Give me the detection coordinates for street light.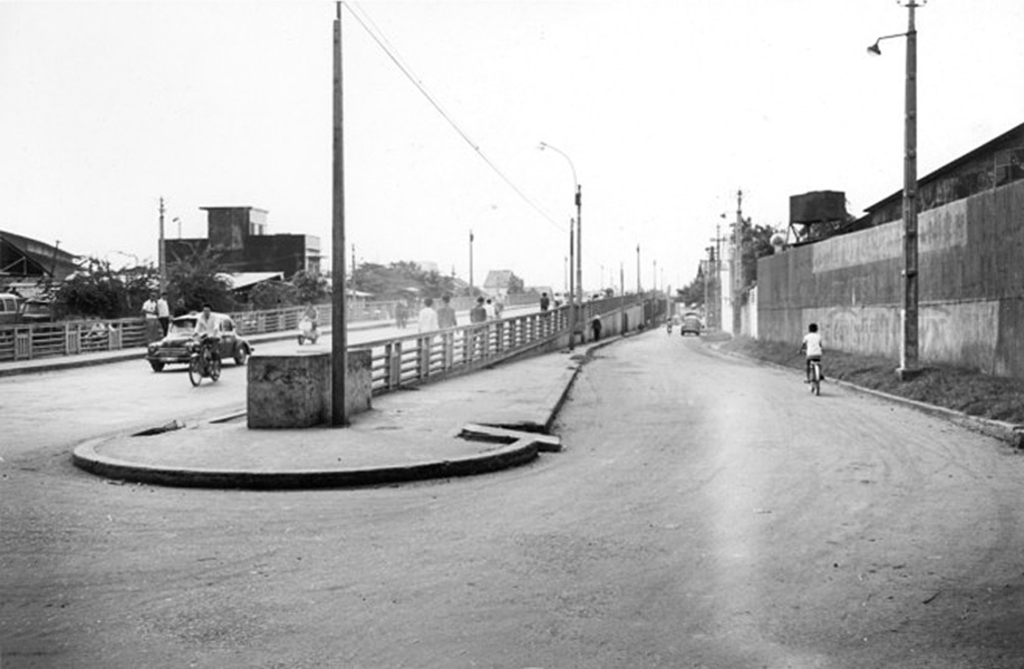
Rect(537, 139, 582, 324).
